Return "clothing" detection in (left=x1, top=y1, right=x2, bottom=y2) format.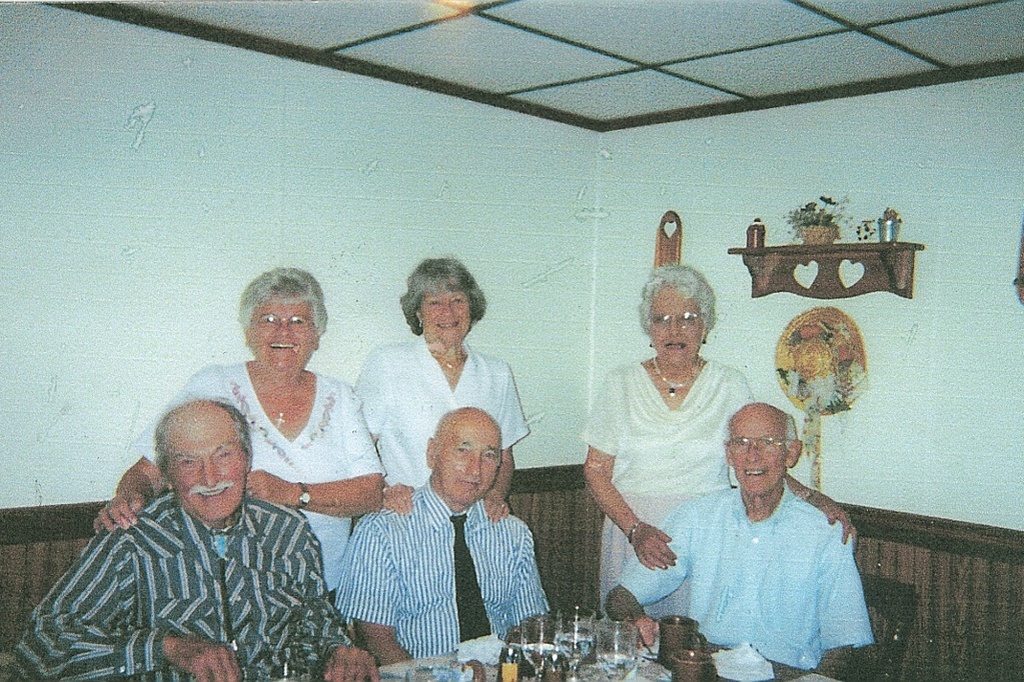
(left=351, top=335, right=530, bottom=488).
